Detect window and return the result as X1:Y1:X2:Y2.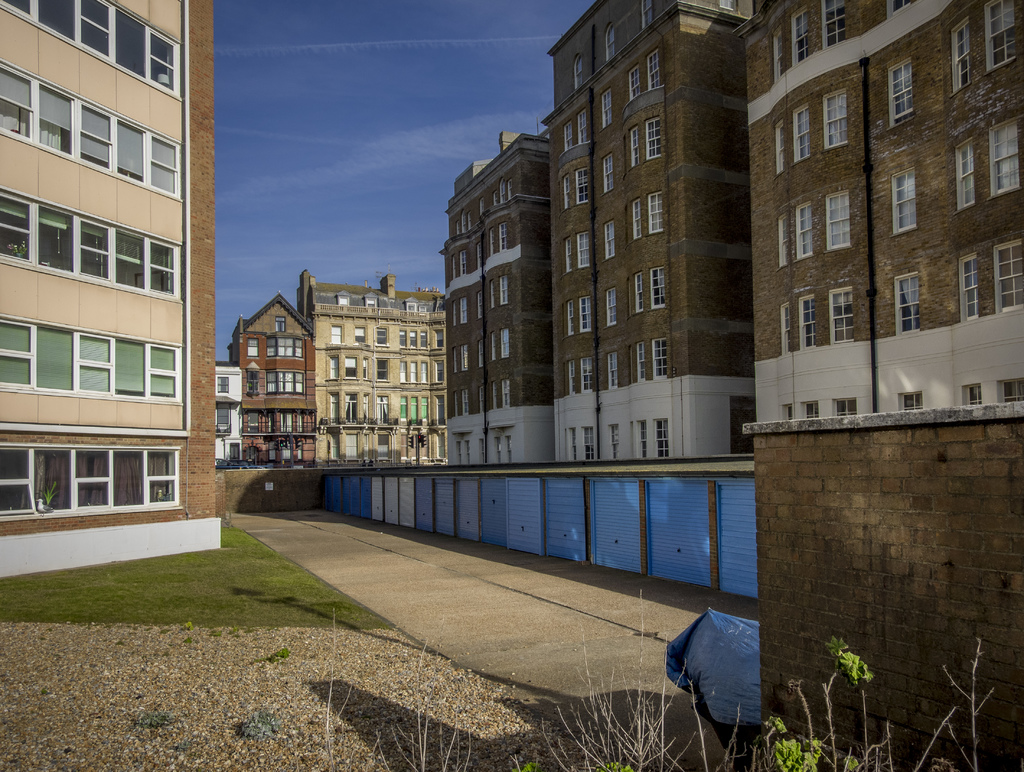
837:399:858:414.
